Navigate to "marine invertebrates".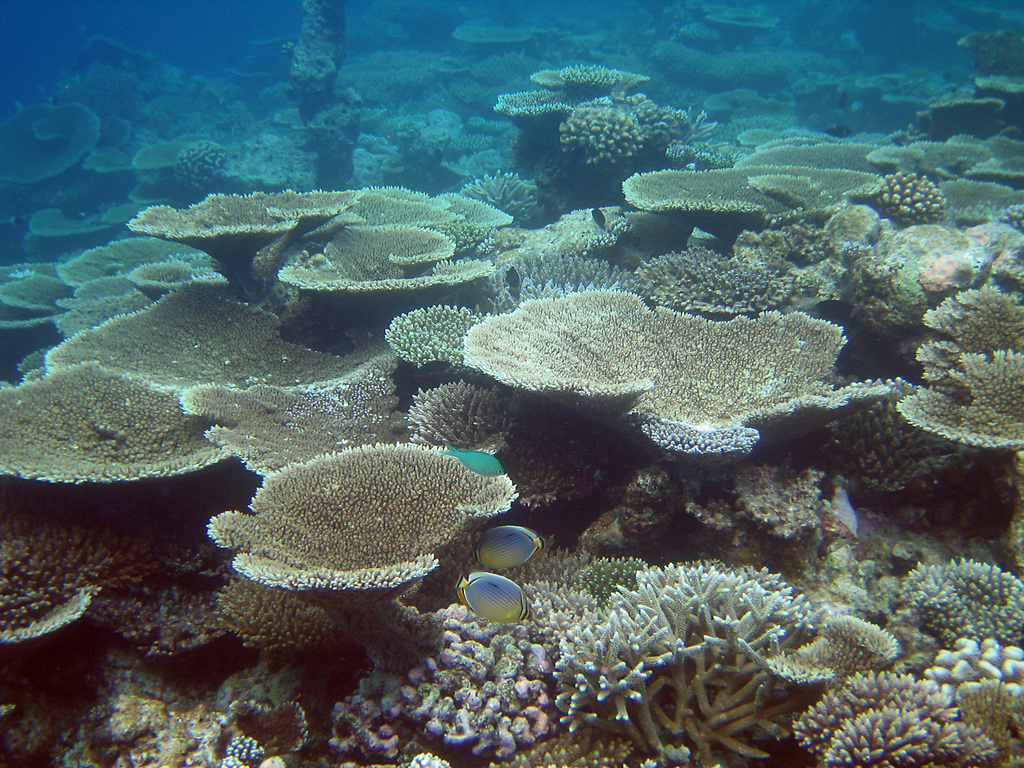
Navigation target: x1=897, y1=562, x2=1023, y2=650.
